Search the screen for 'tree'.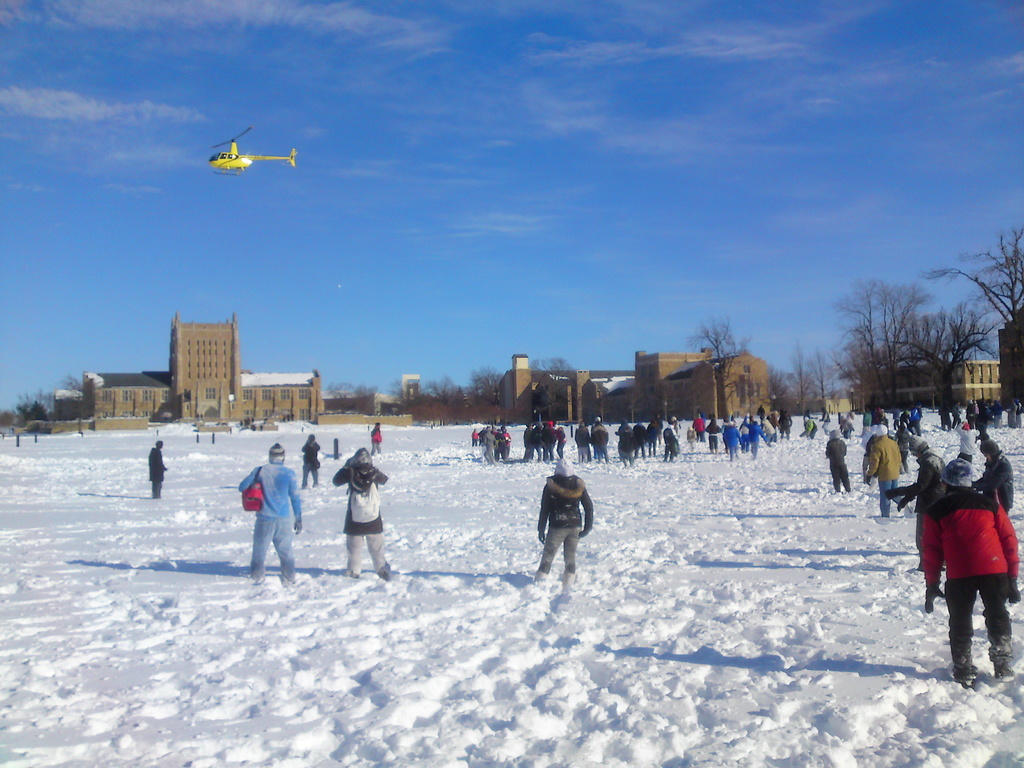
Found at crop(778, 355, 814, 417).
